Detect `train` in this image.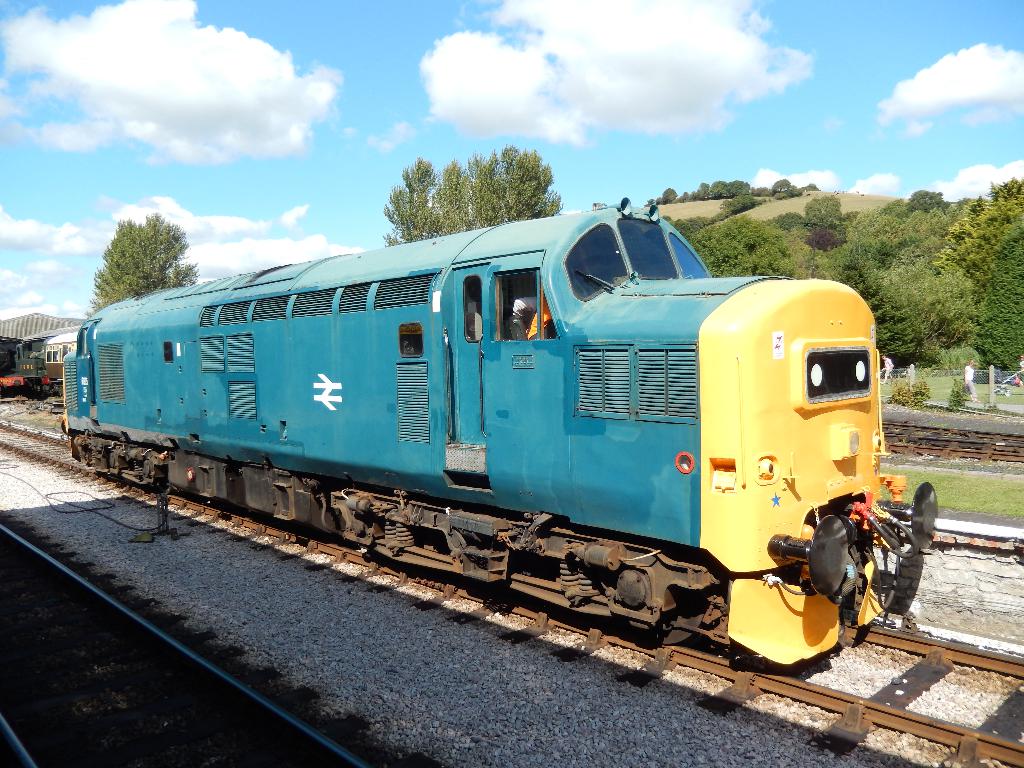
Detection: x1=0 y1=330 x2=81 y2=403.
